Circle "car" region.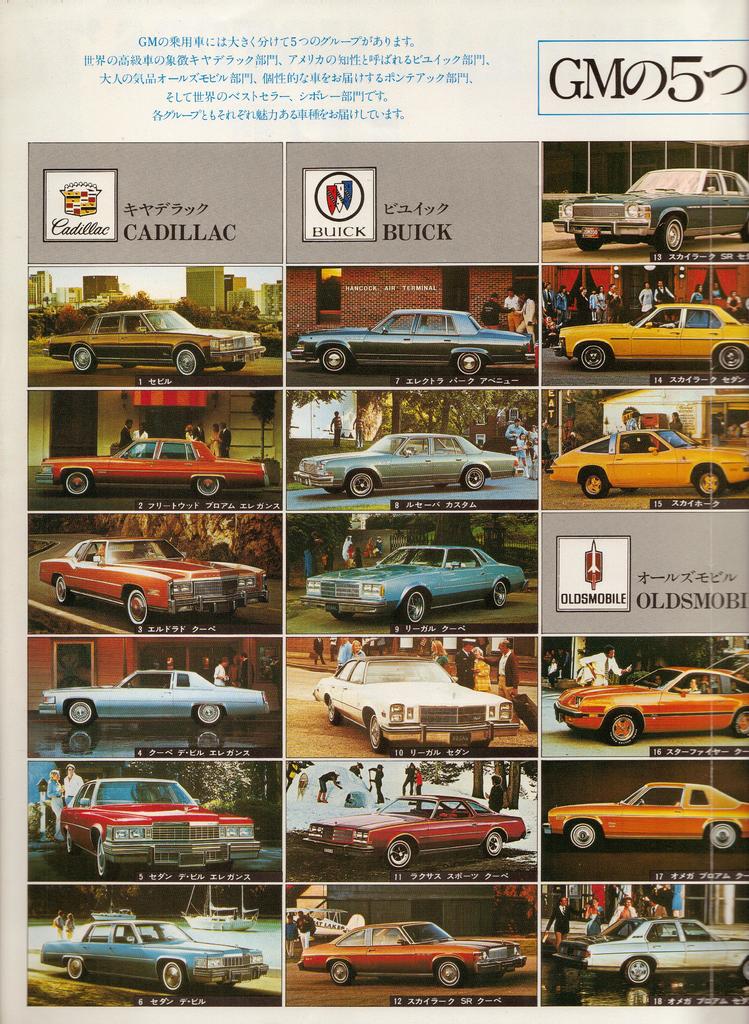
Region: [303, 794, 528, 863].
